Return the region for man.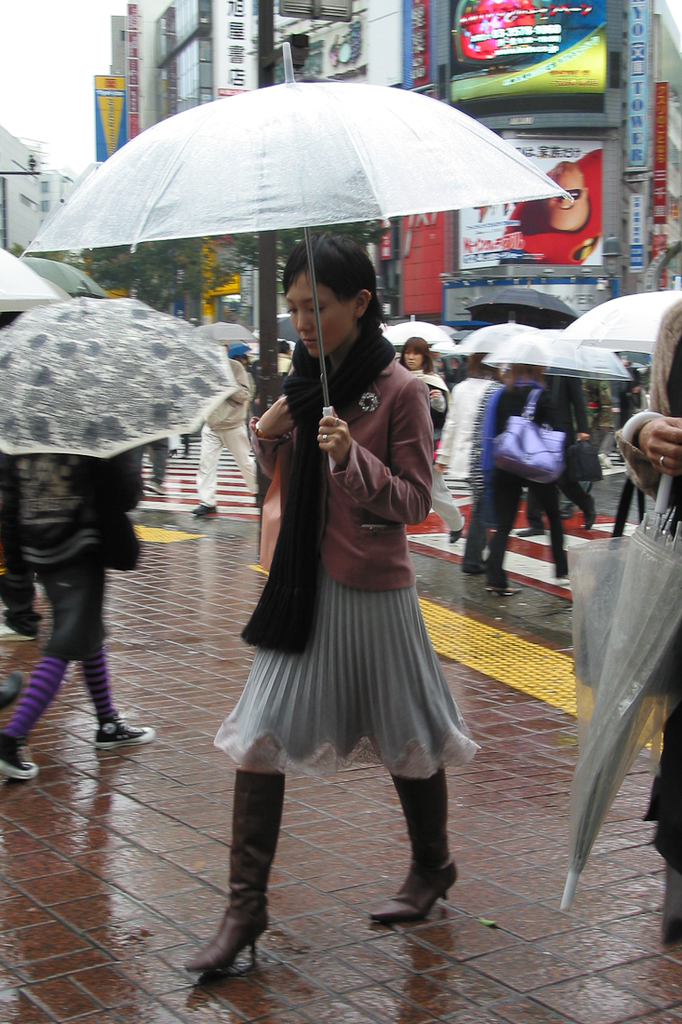
box=[513, 374, 595, 540].
